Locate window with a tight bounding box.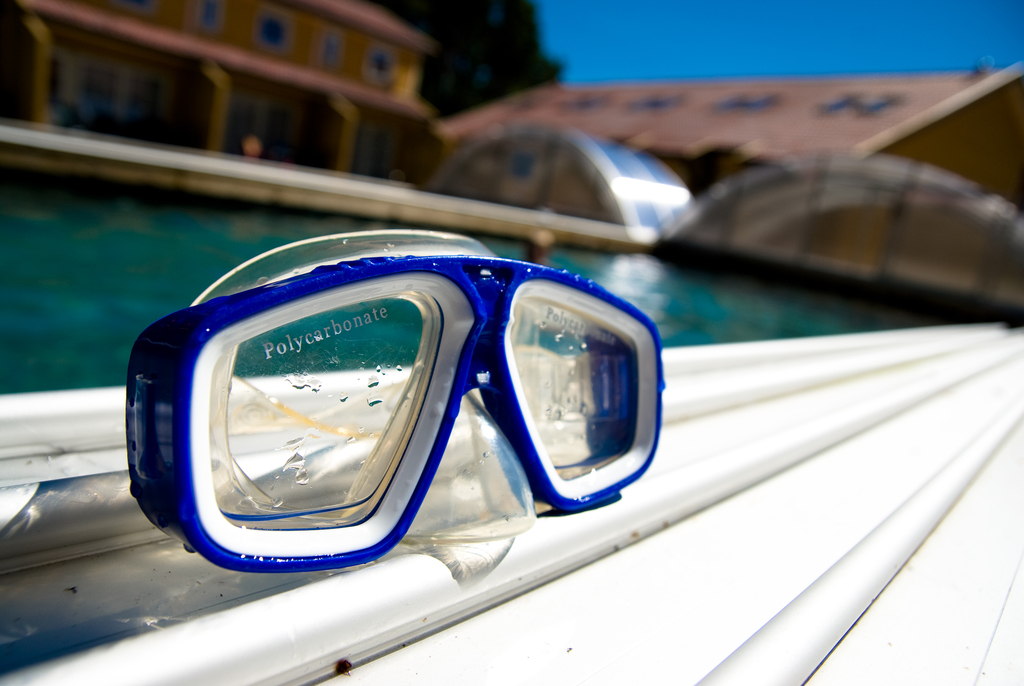
[252,12,291,50].
